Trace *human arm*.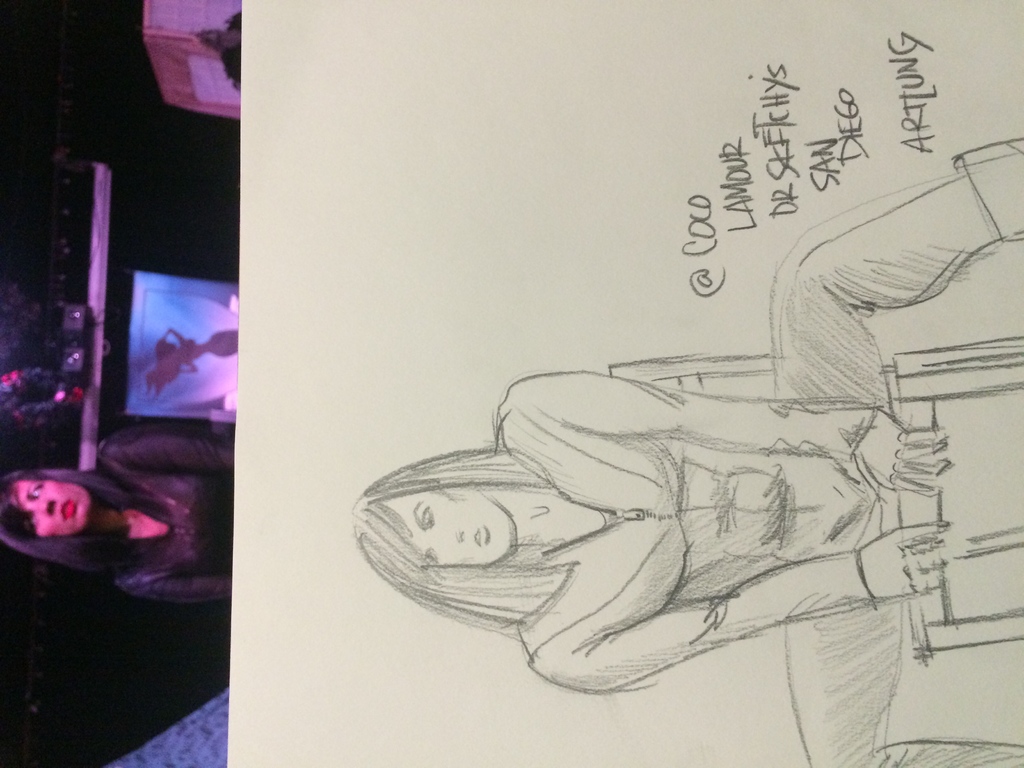
Traced to {"x1": 109, "y1": 422, "x2": 239, "y2": 480}.
